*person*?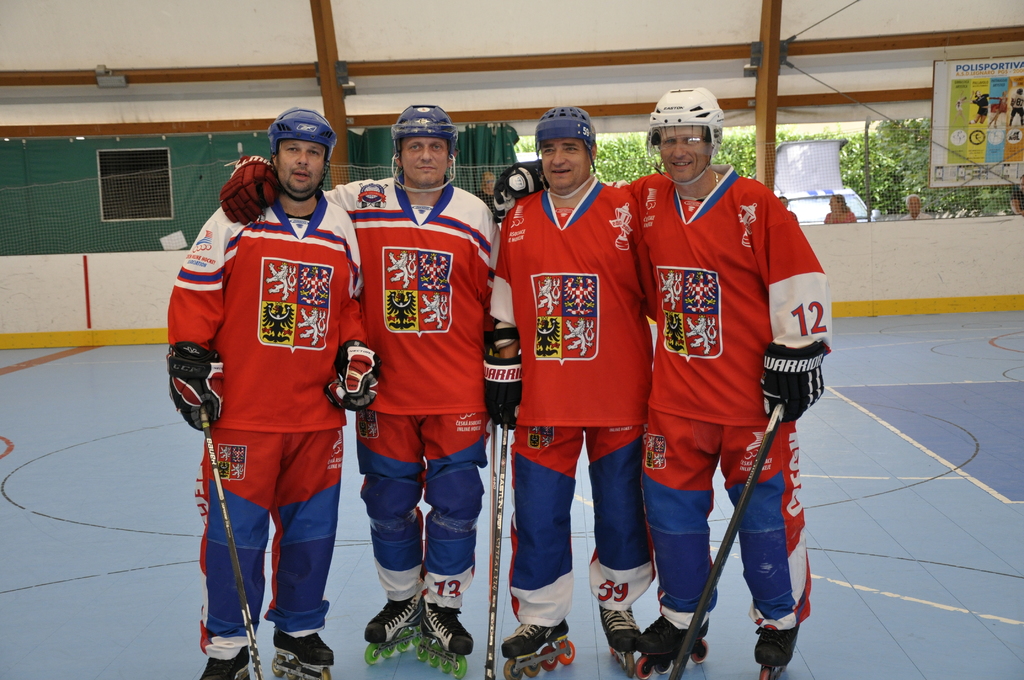
609 84 832 665
